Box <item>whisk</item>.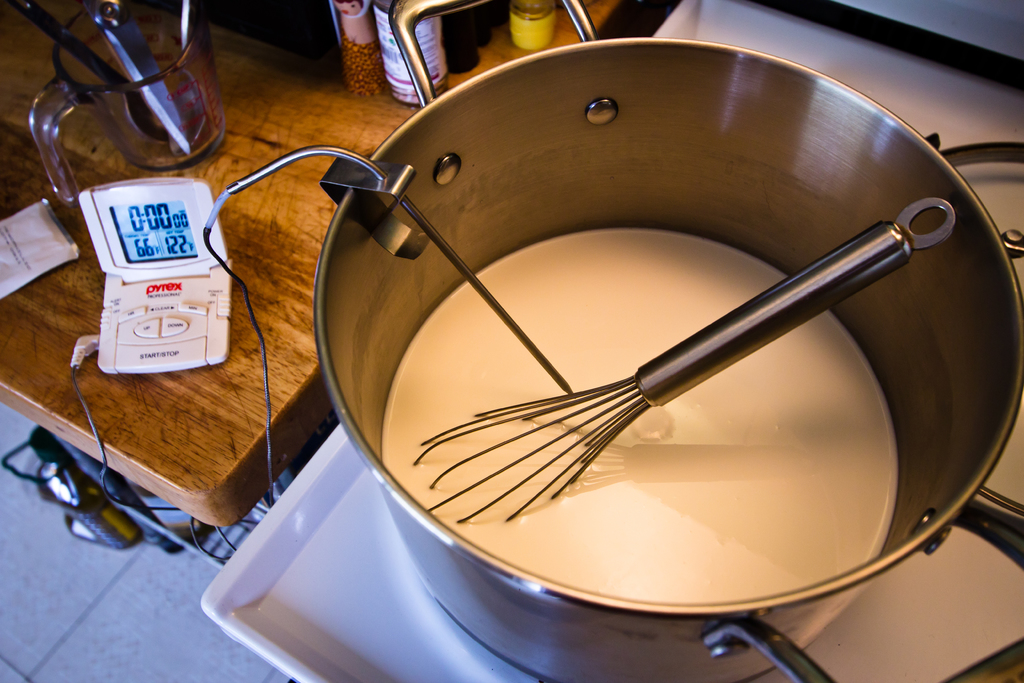
(left=410, top=197, right=956, bottom=524).
